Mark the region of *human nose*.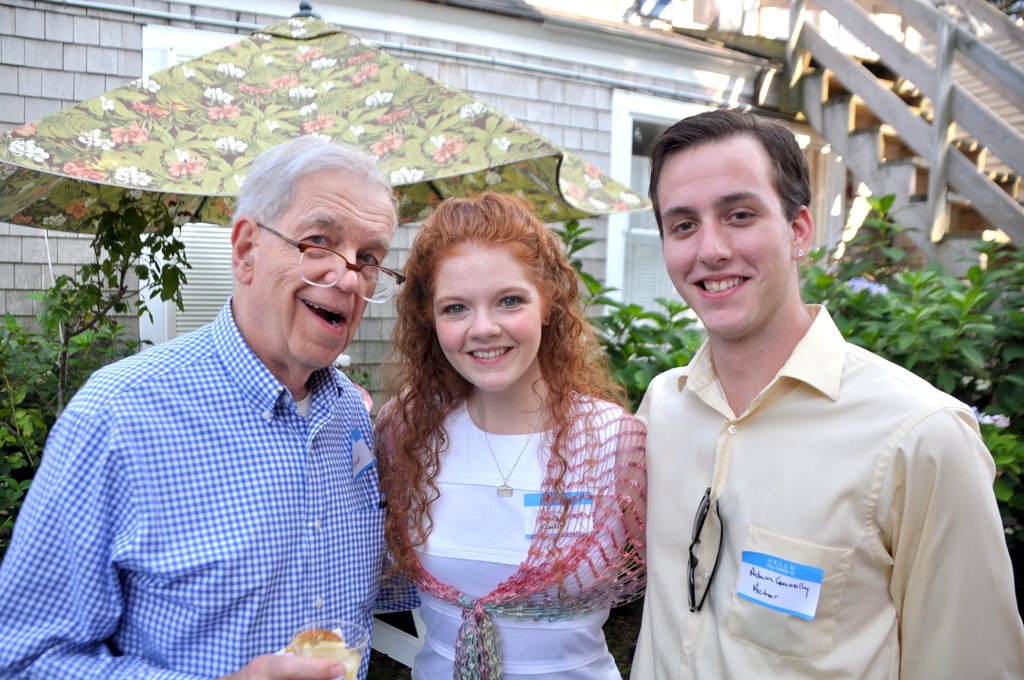
Region: l=690, t=218, r=732, b=271.
